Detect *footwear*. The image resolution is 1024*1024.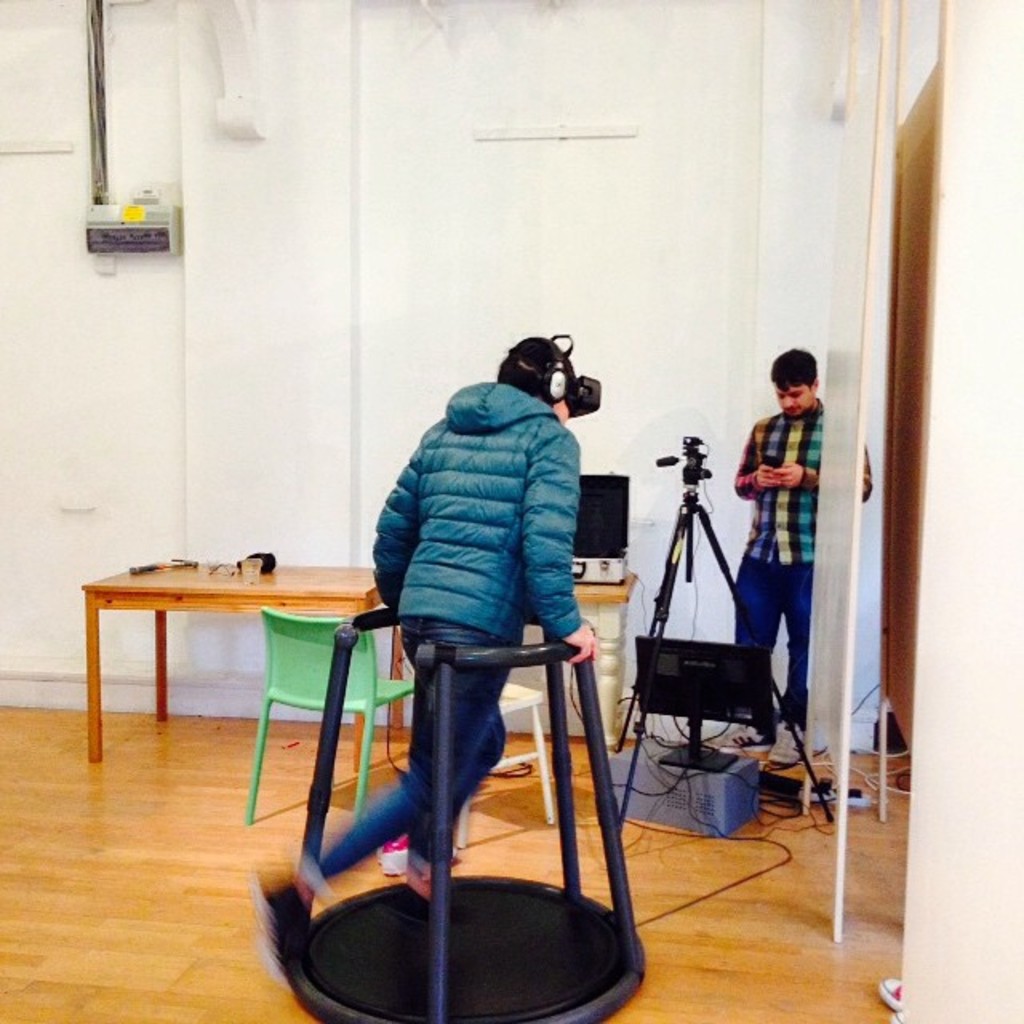
pyautogui.locateOnScreen(741, 712, 781, 758).
